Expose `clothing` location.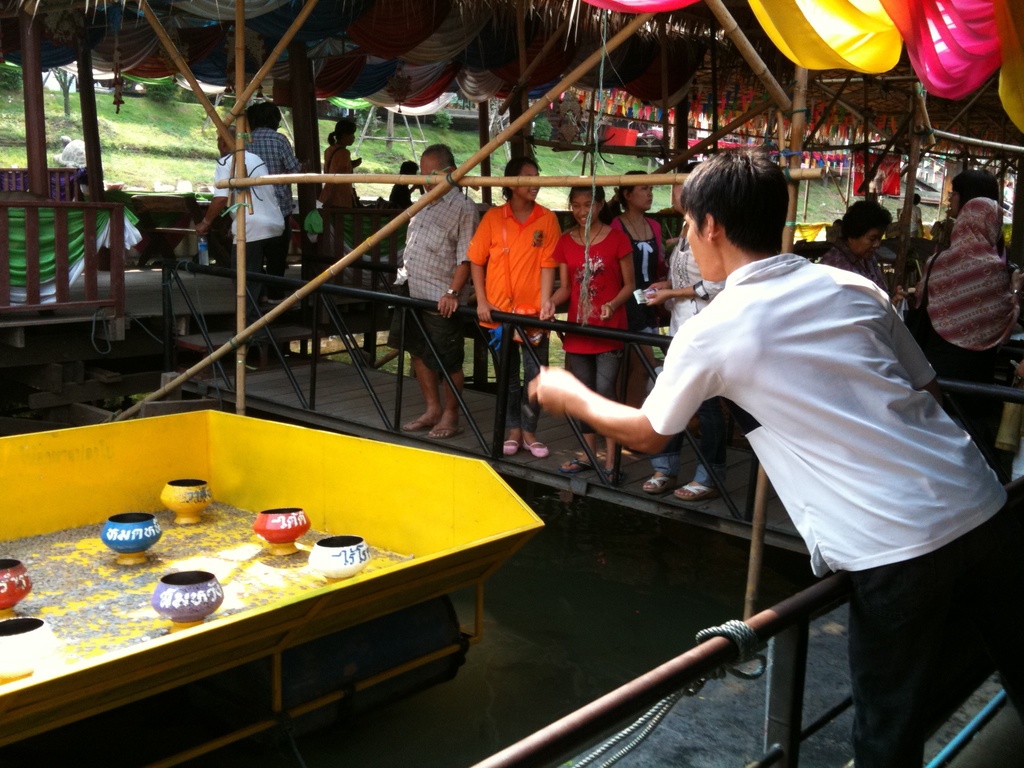
Exposed at 324:140:358:246.
